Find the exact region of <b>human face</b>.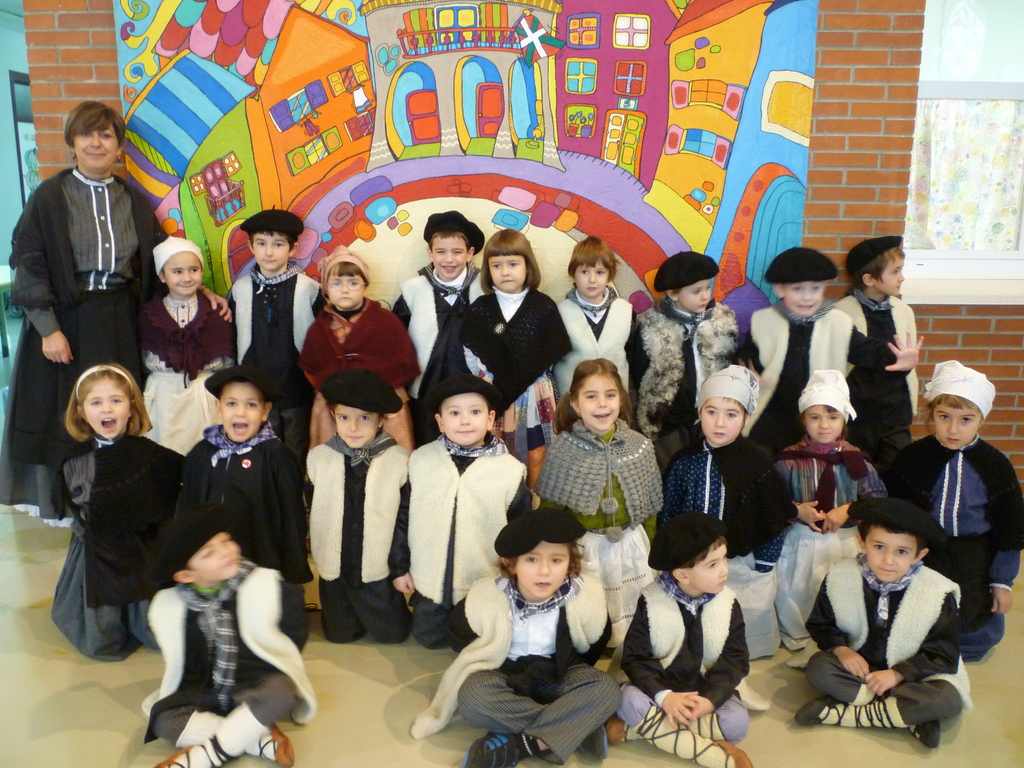
Exact region: BBox(784, 283, 820, 314).
